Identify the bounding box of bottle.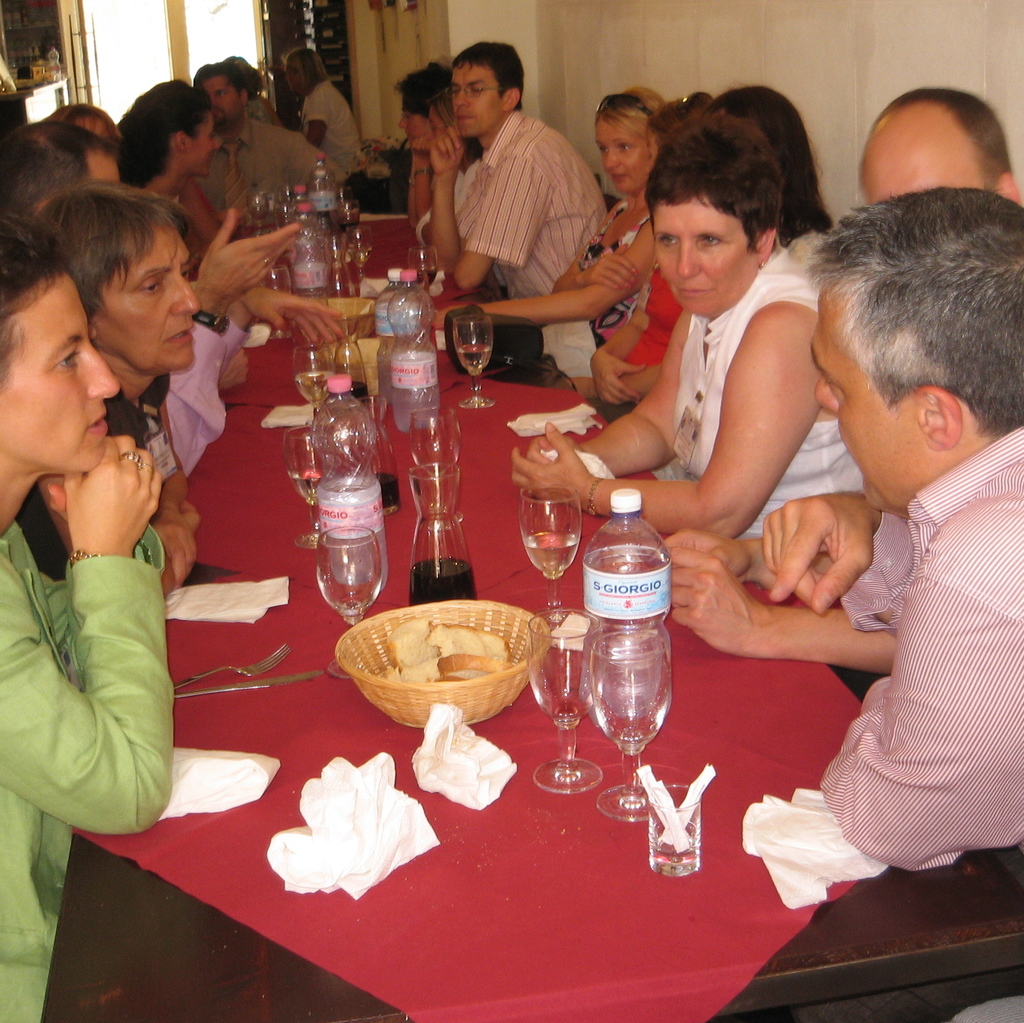
bbox=[303, 363, 410, 606].
